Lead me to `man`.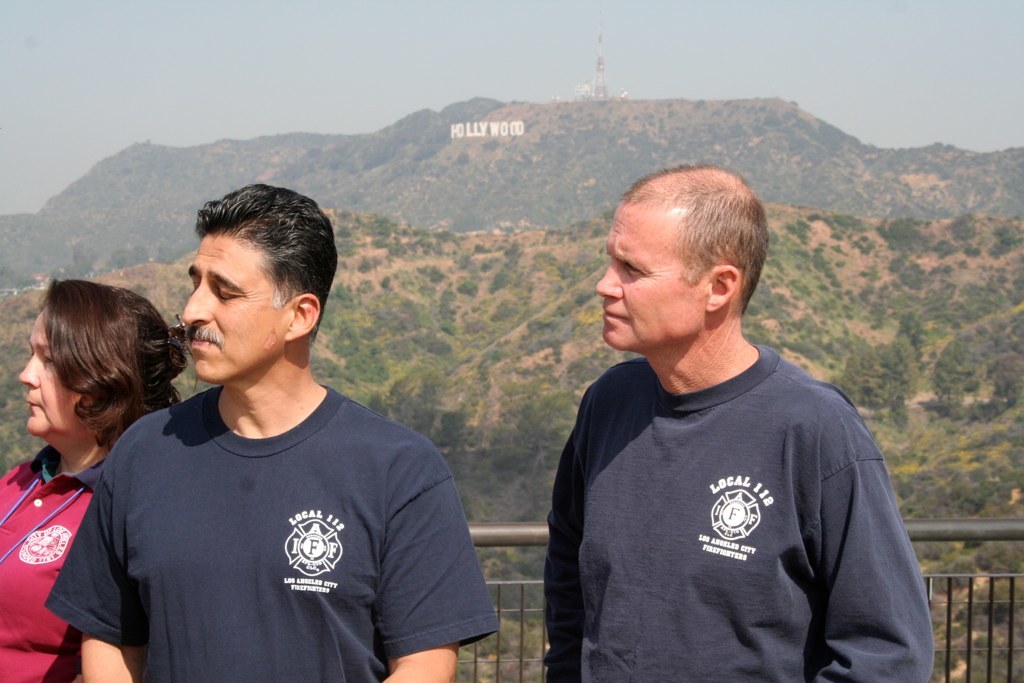
Lead to [517, 150, 935, 675].
